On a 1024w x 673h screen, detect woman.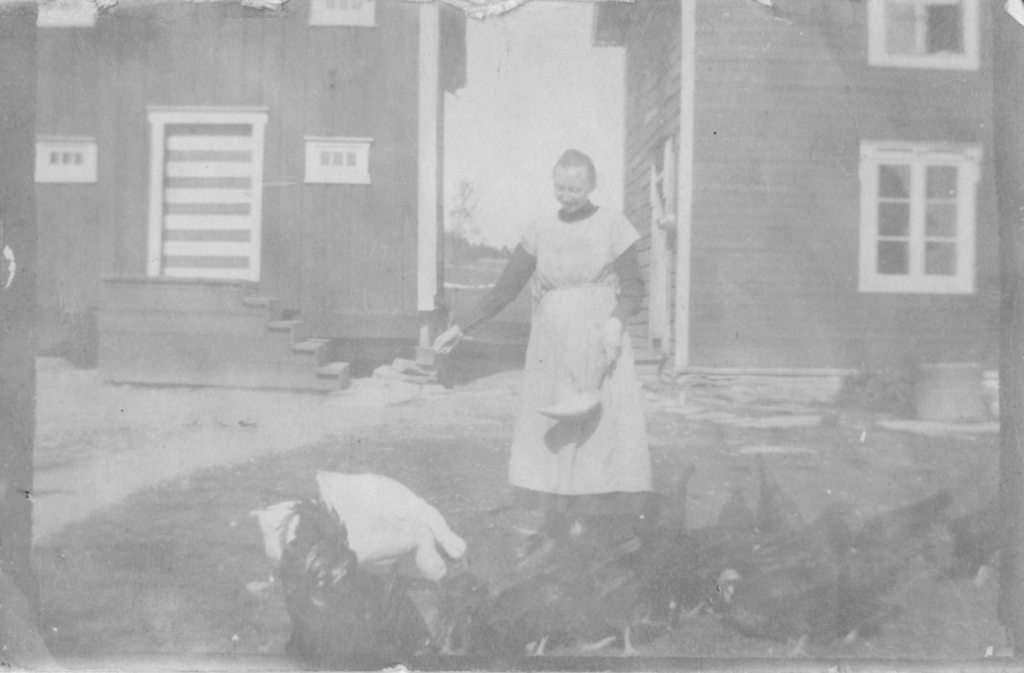
rect(465, 140, 664, 528).
